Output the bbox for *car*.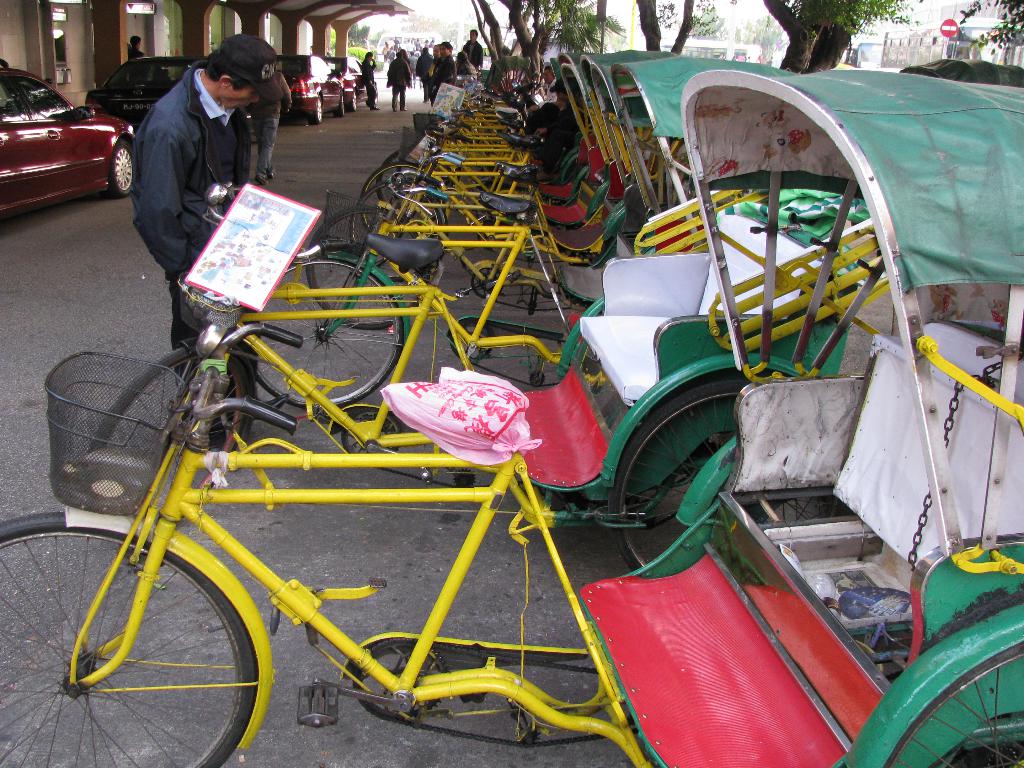
region(323, 54, 367, 111).
